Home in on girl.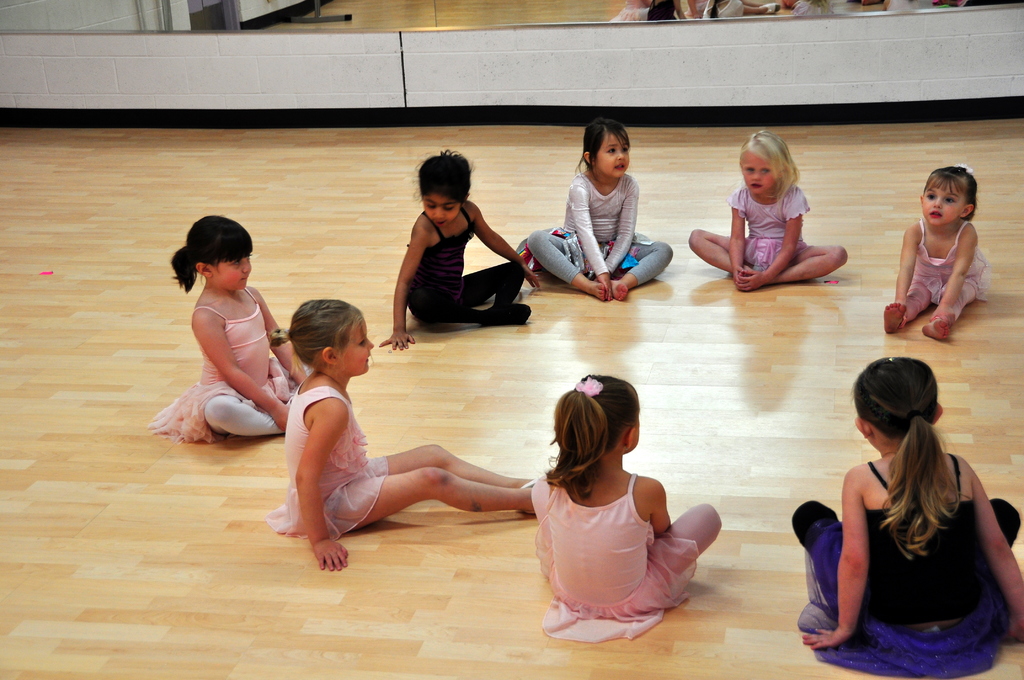
Homed in at detection(147, 215, 308, 437).
